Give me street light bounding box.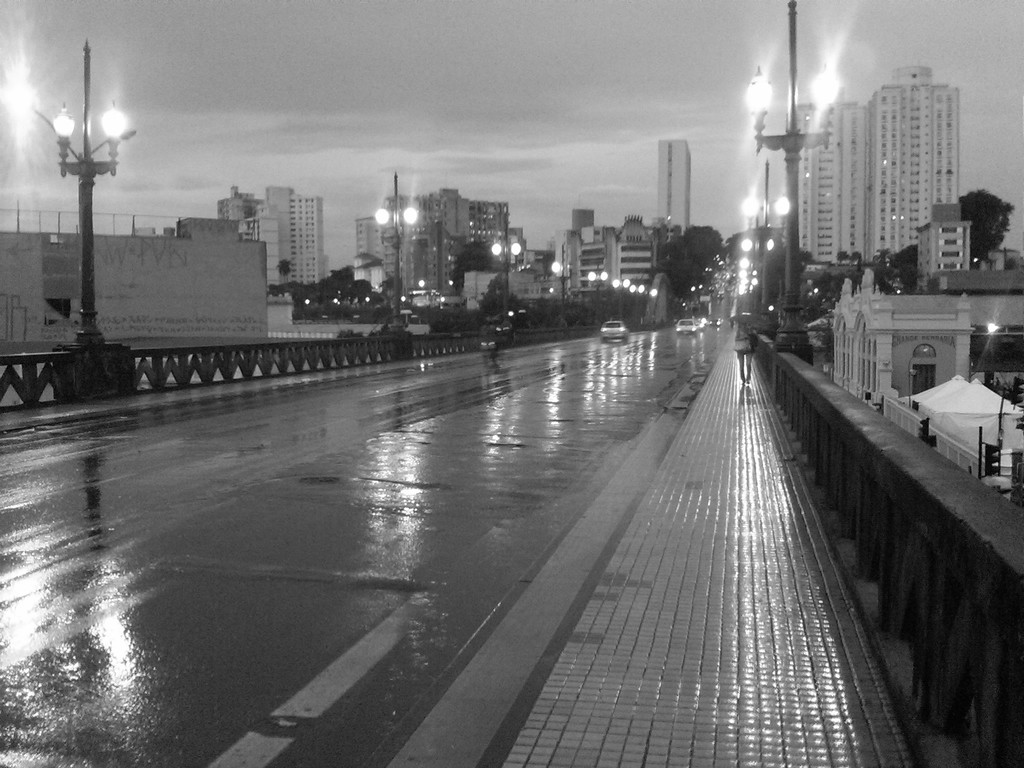
box(743, 0, 838, 358).
